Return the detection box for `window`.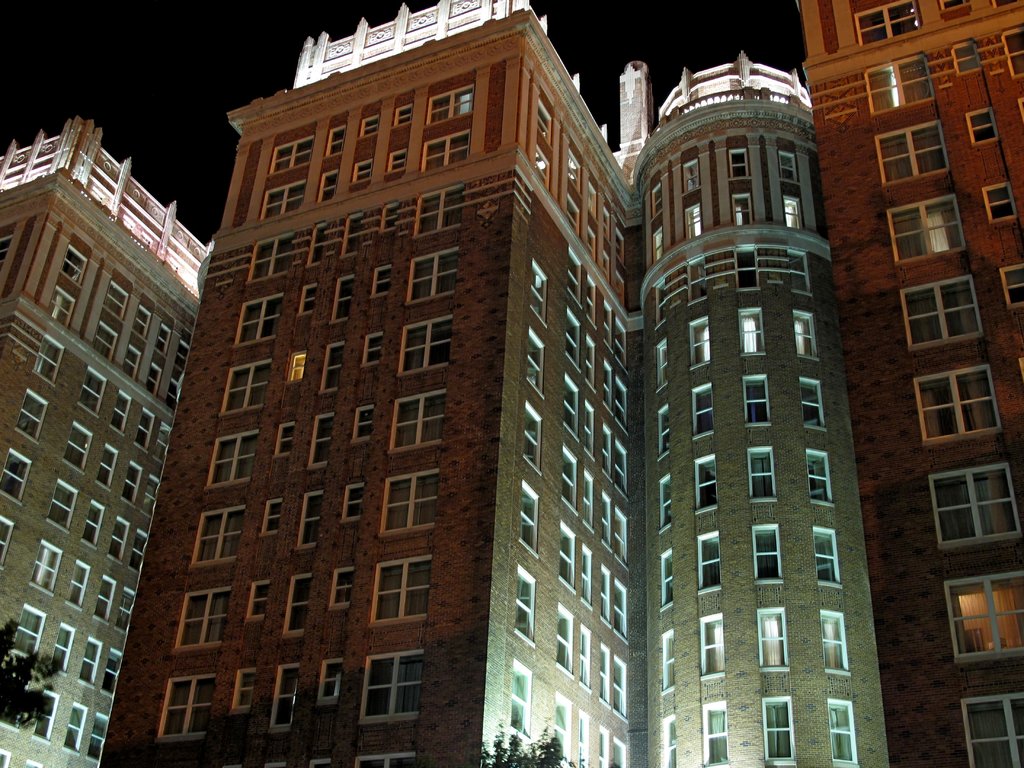
(531,339,549,393).
